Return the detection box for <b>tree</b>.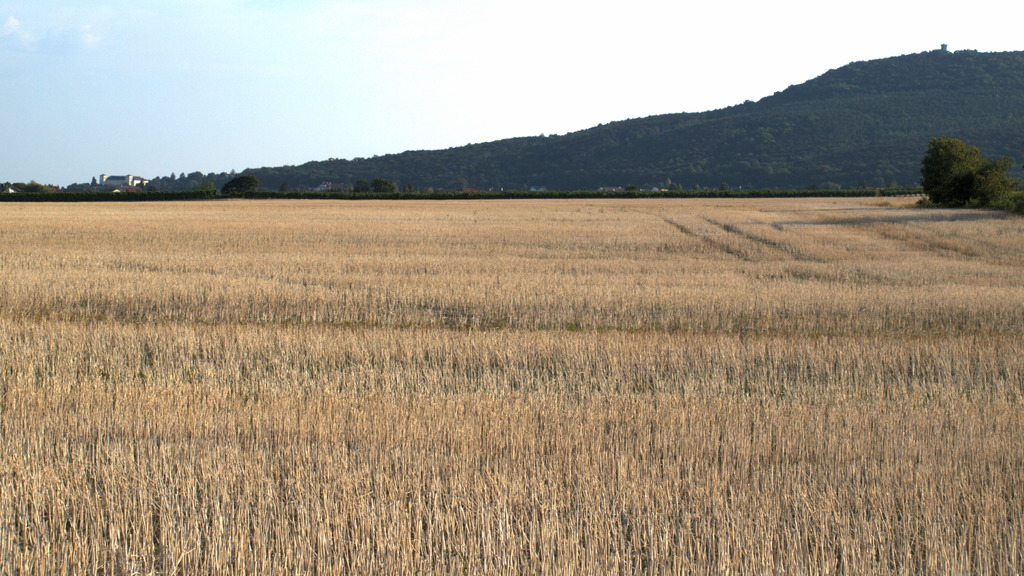
x1=718, y1=180, x2=728, y2=189.
